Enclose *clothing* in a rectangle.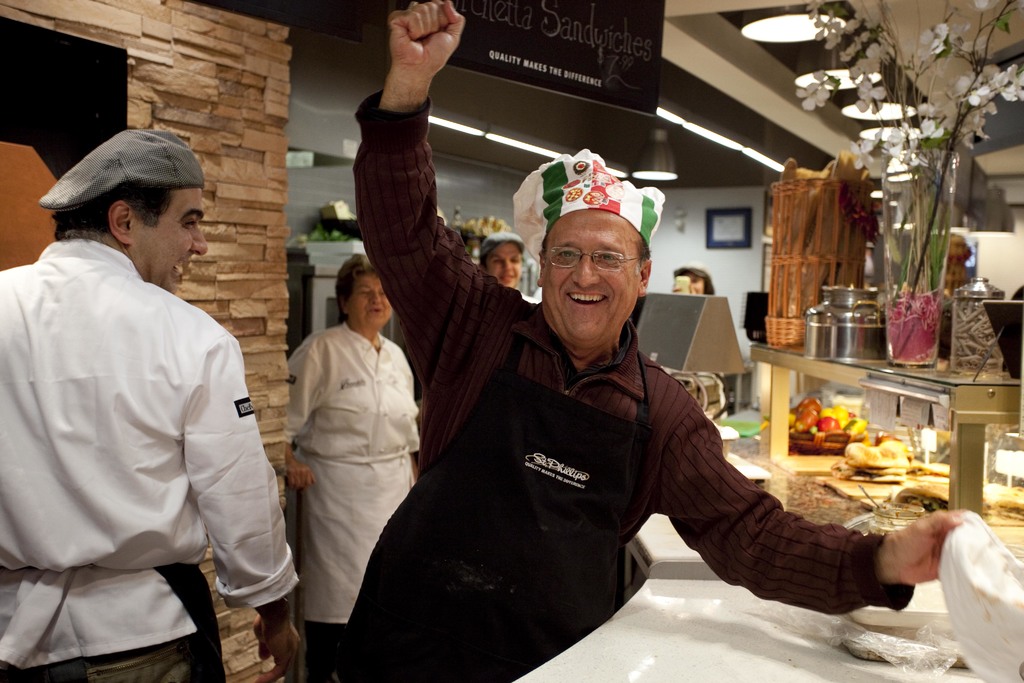
[left=0, top=234, right=306, bottom=682].
